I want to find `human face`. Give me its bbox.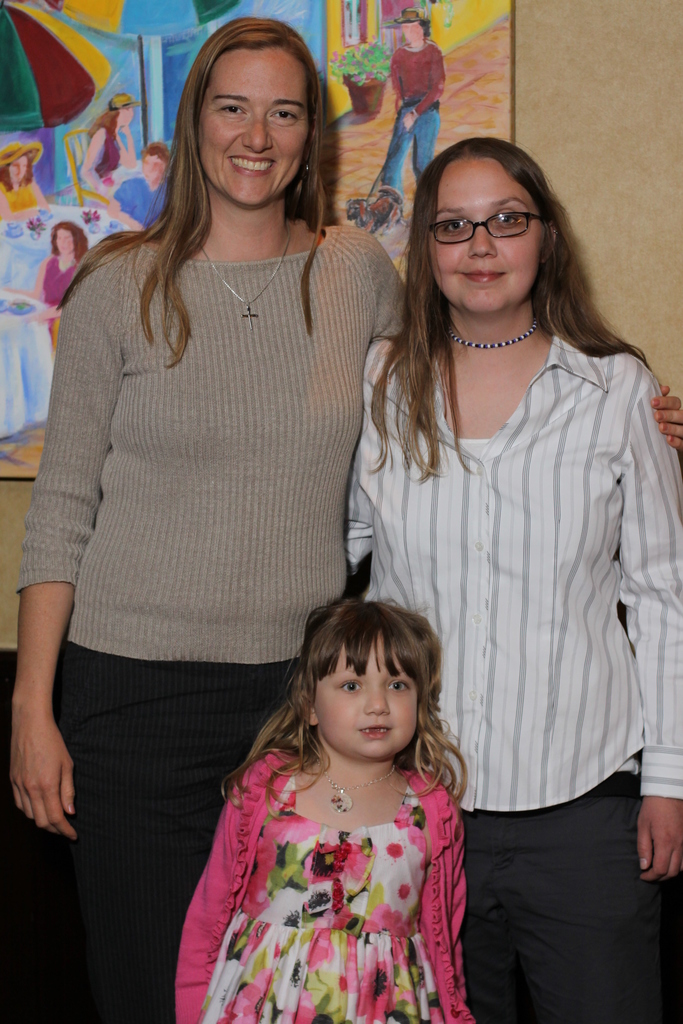
8 160 31 188.
